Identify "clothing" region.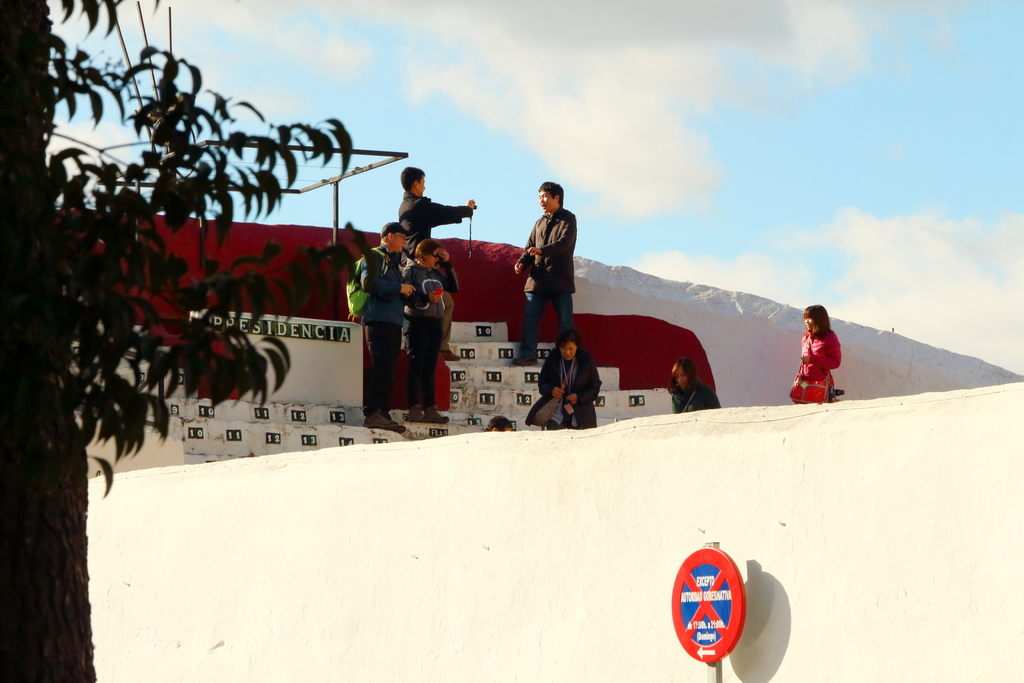
Region: Rect(518, 203, 576, 361).
